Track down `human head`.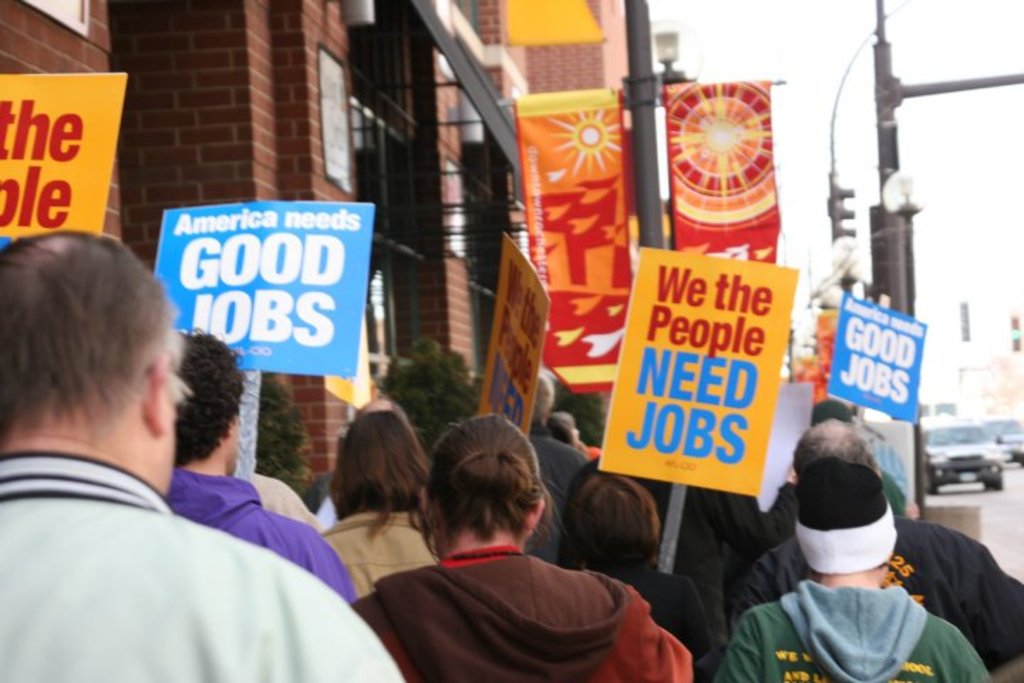
Tracked to locate(528, 373, 552, 423).
